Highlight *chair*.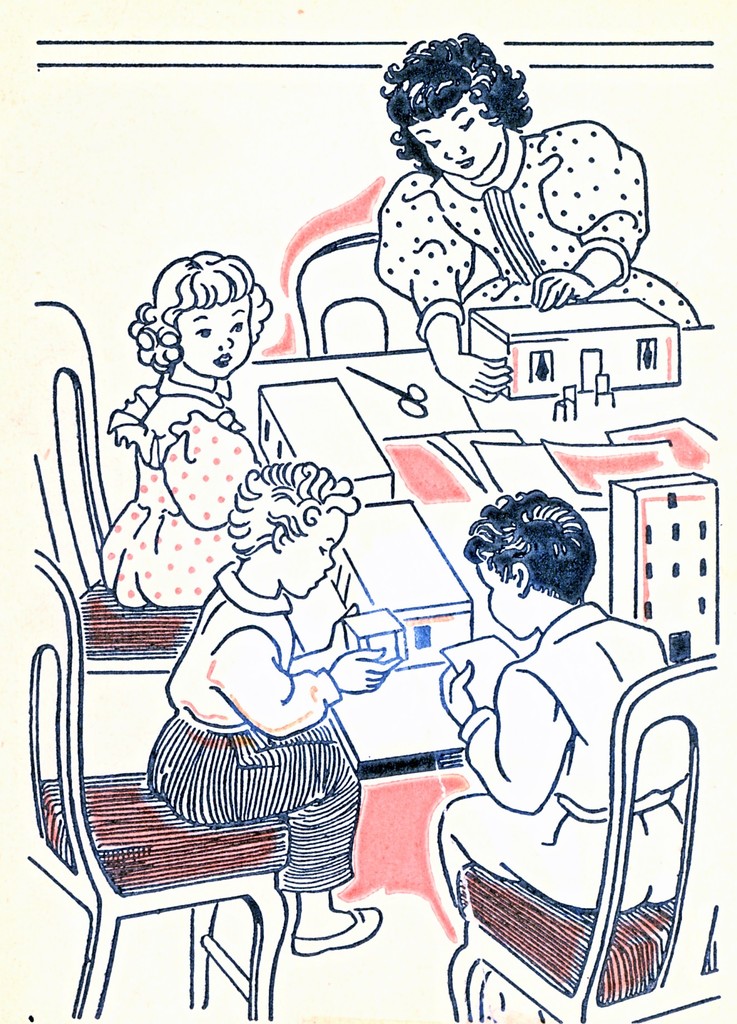
Highlighted region: detection(445, 652, 725, 1023).
